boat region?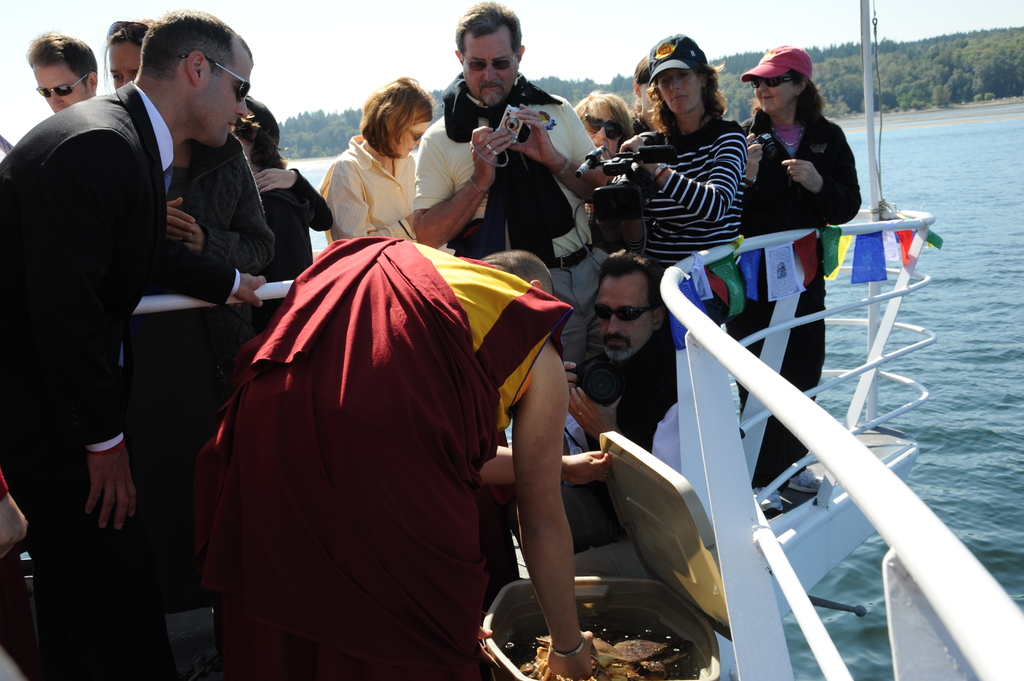
[x1=0, y1=3, x2=1023, y2=680]
